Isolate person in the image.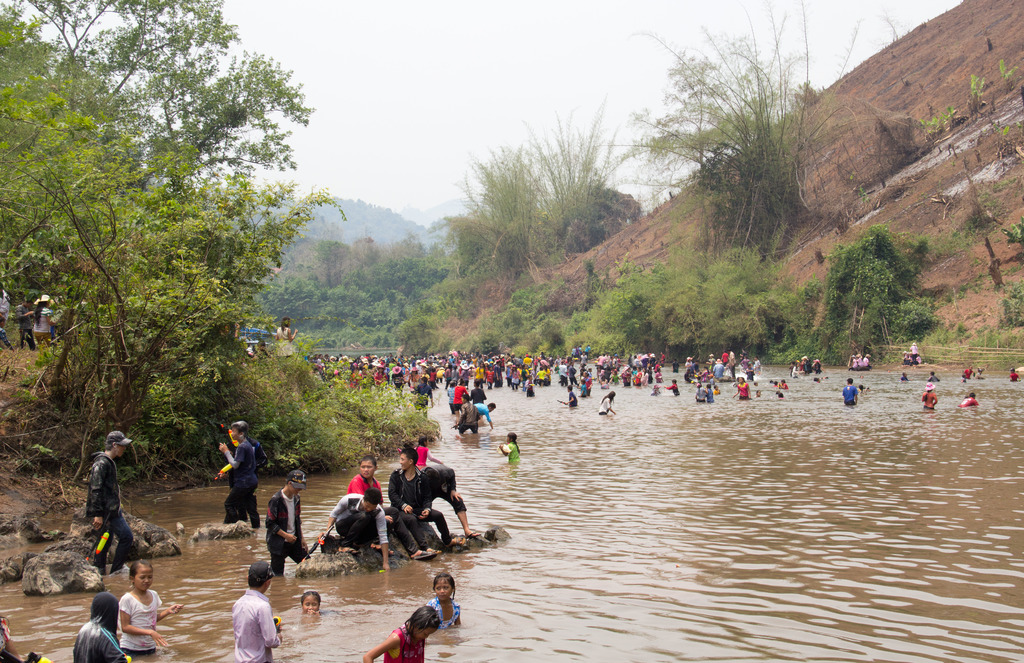
Isolated region: bbox=[779, 377, 791, 390].
